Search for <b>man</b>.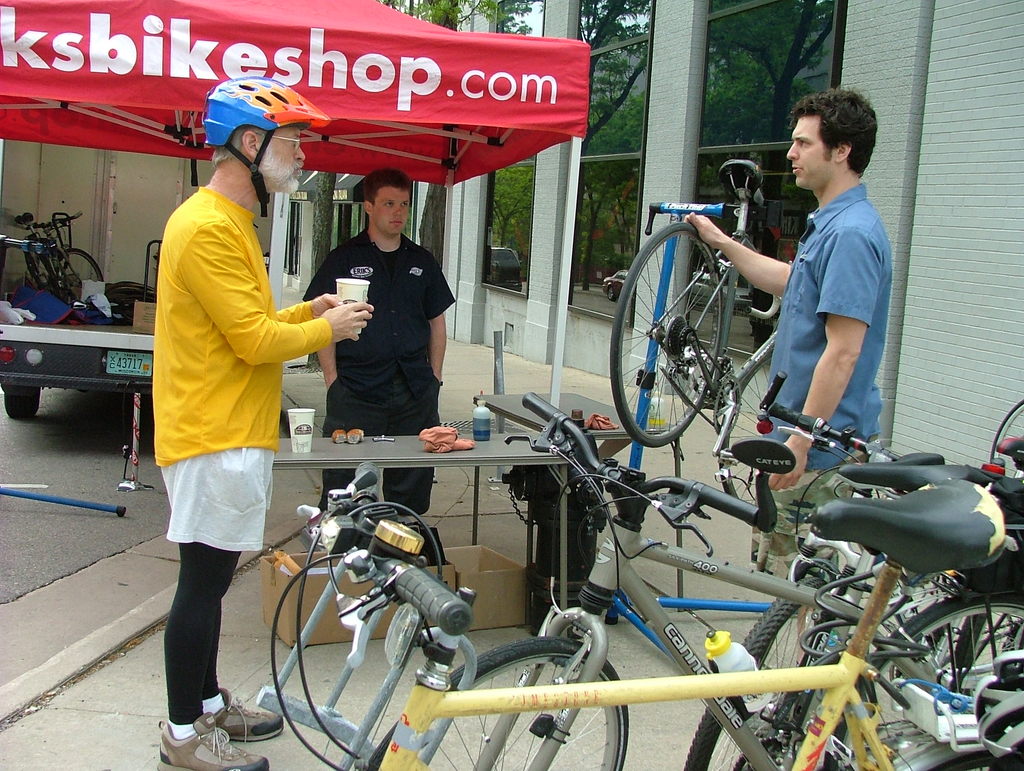
Found at {"left": 136, "top": 102, "right": 330, "bottom": 713}.
